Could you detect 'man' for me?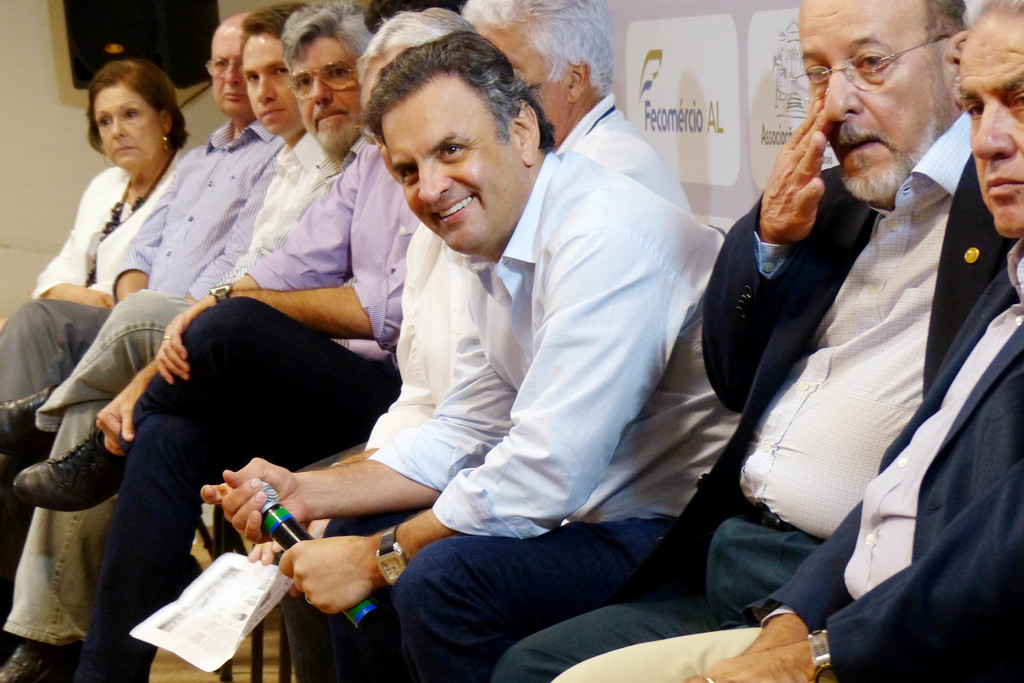
Detection result: (x1=0, y1=9, x2=267, y2=441).
